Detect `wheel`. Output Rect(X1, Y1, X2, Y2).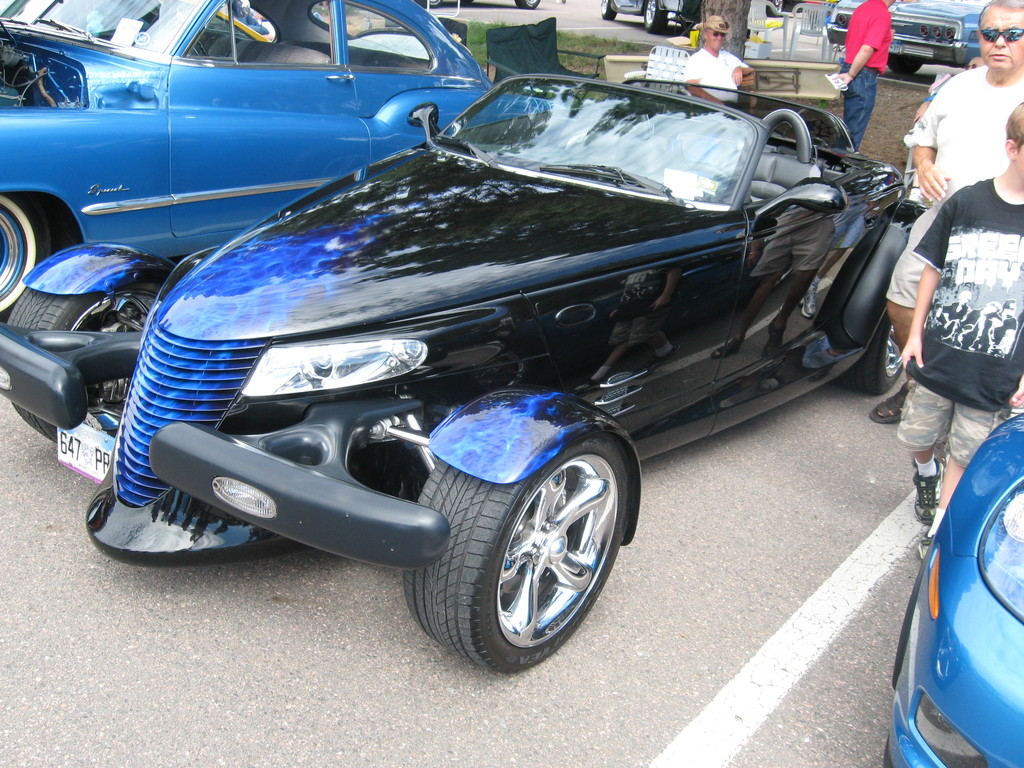
Rect(602, 0, 616, 20).
